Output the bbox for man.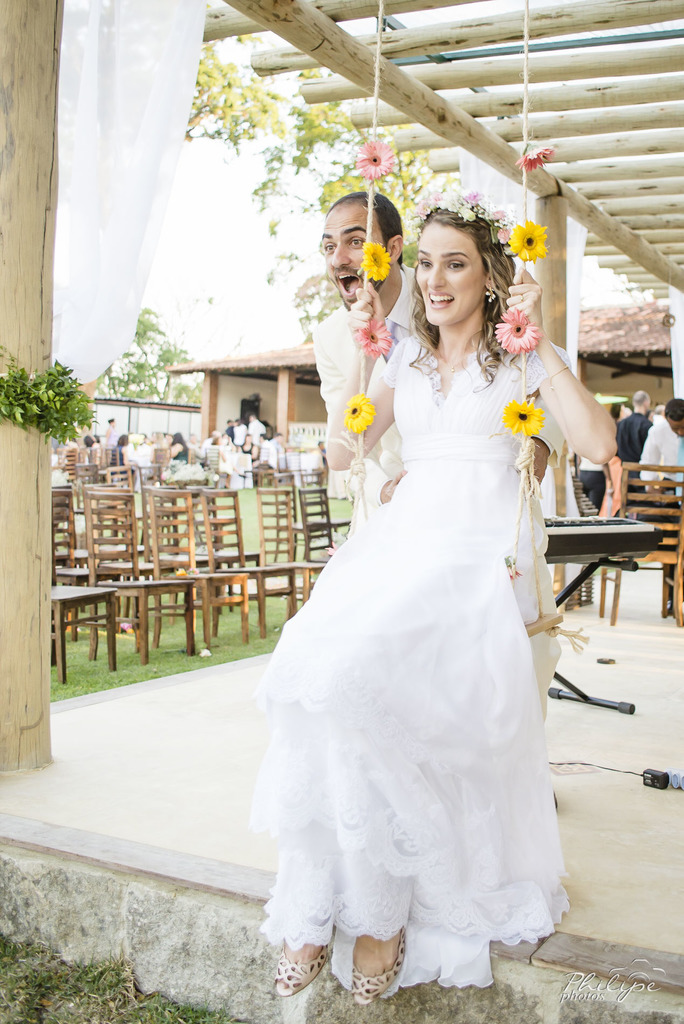
BBox(612, 383, 662, 503).
